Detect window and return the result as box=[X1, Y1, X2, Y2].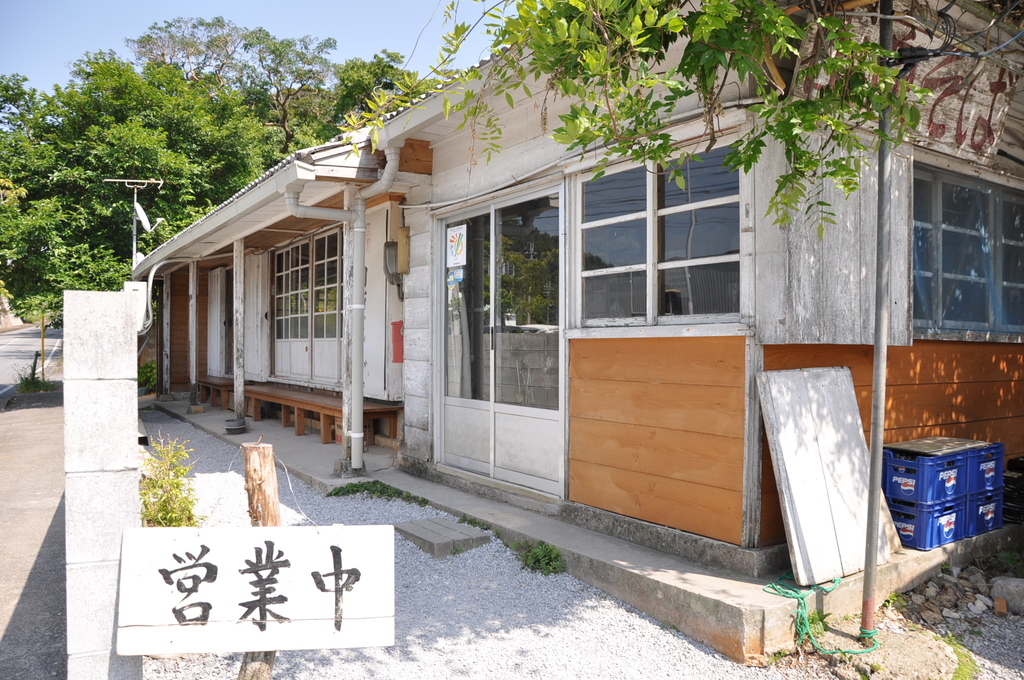
box=[913, 150, 1023, 338].
